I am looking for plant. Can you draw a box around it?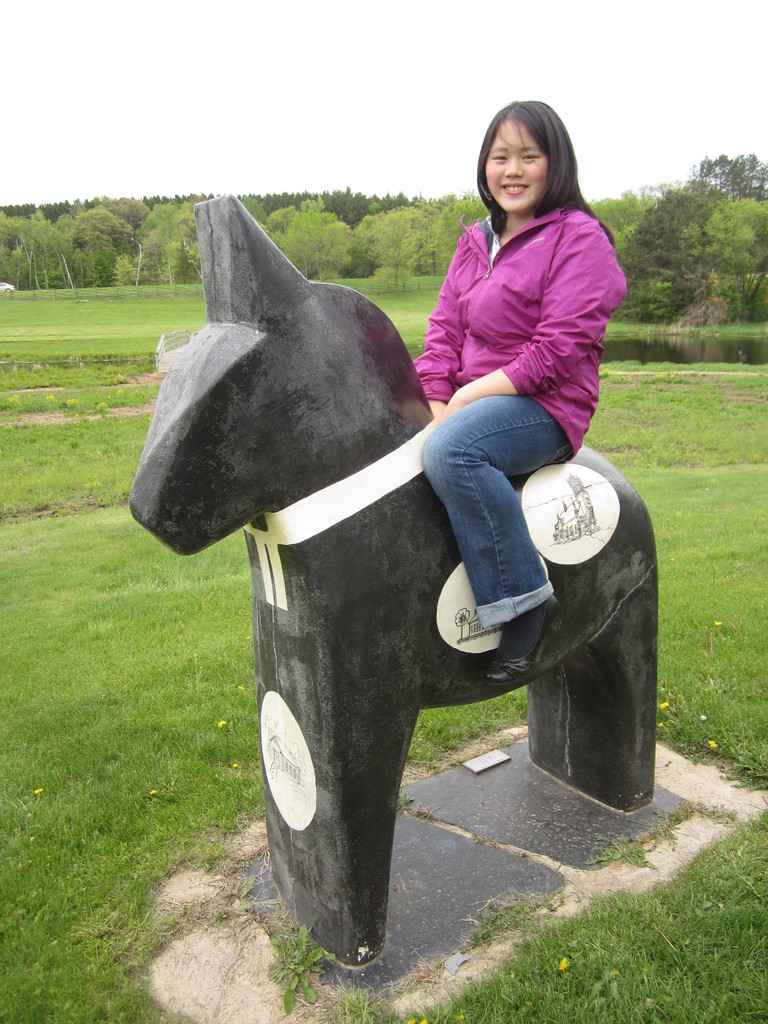
Sure, the bounding box is <box>3,389,27,403</box>.
